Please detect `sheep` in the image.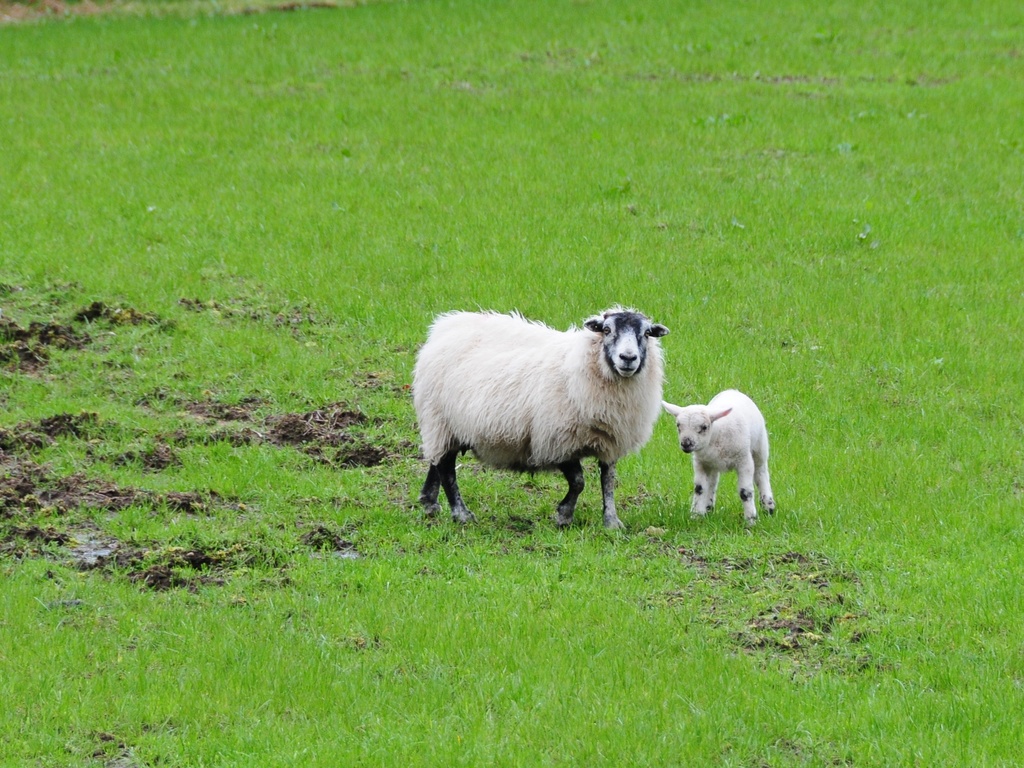
664/388/773/529.
